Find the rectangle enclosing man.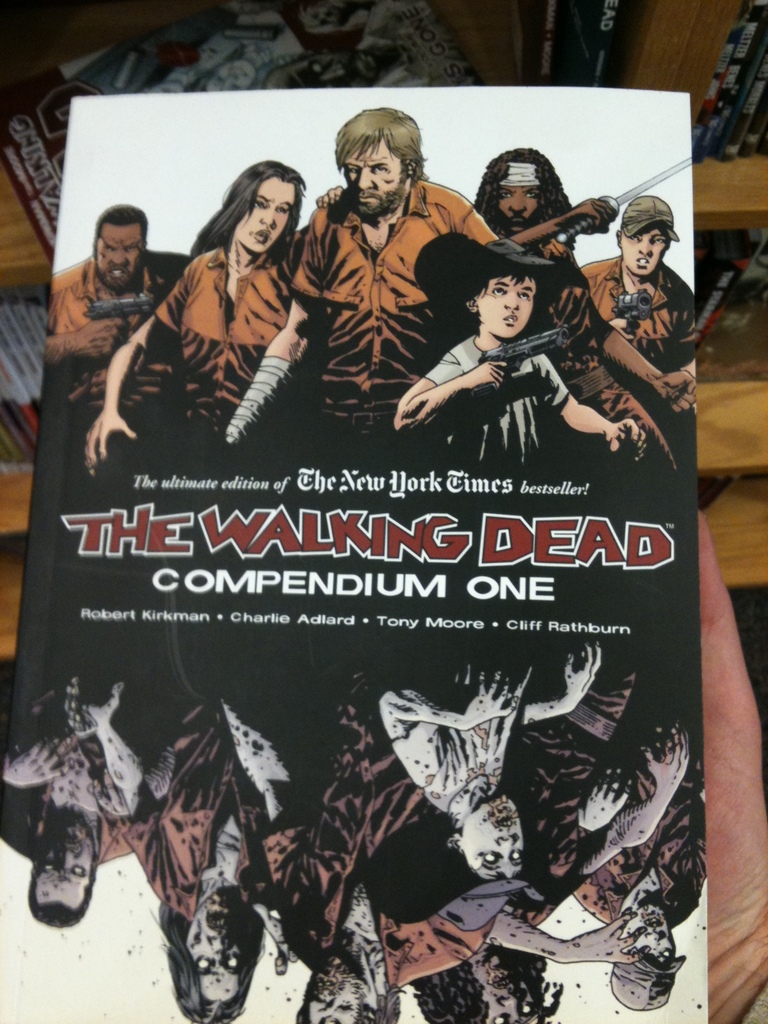
box=[35, 175, 166, 391].
